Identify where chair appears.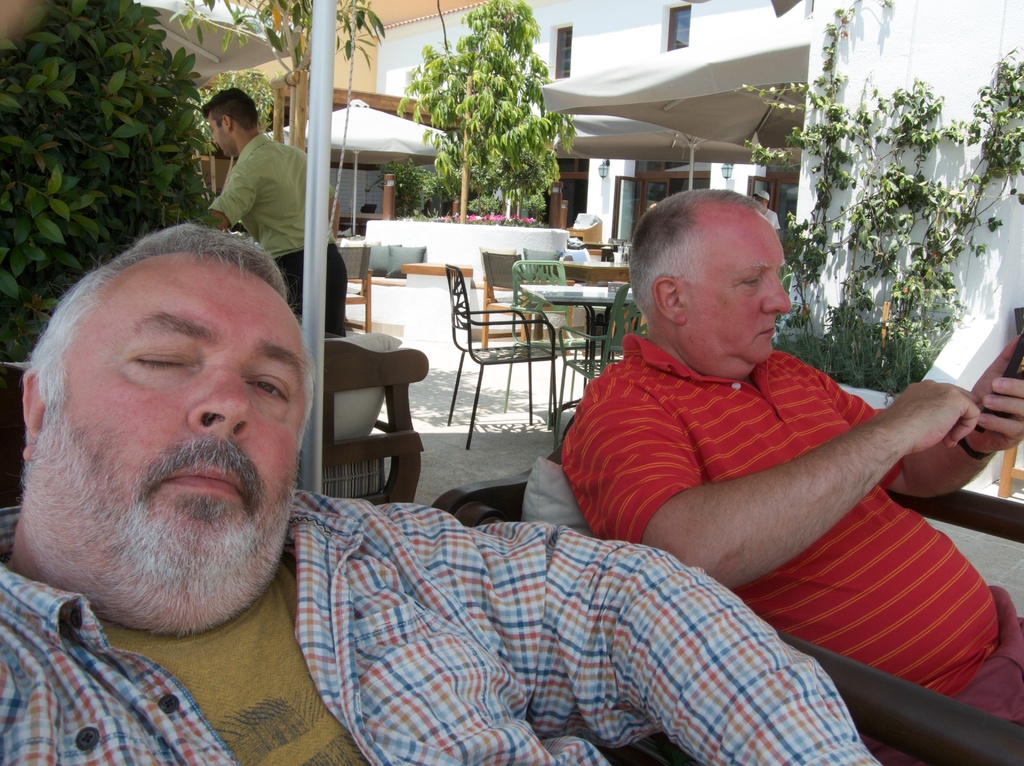
Appears at {"x1": 994, "y1": 309, "x2": 1023, "y2": 498}.
